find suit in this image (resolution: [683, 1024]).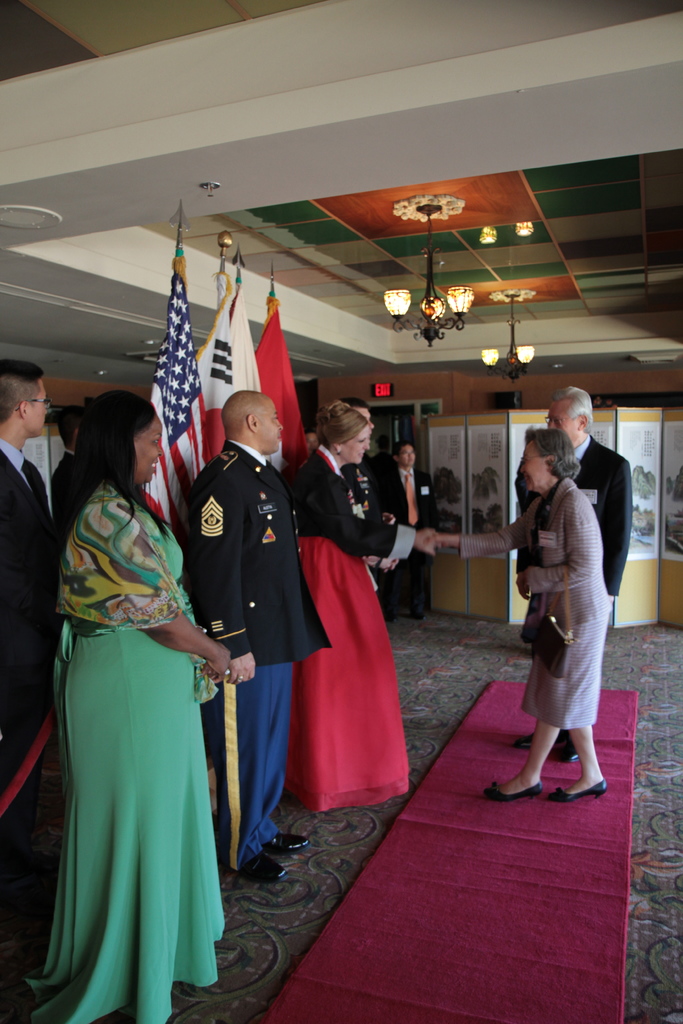
511 429 624 598.
